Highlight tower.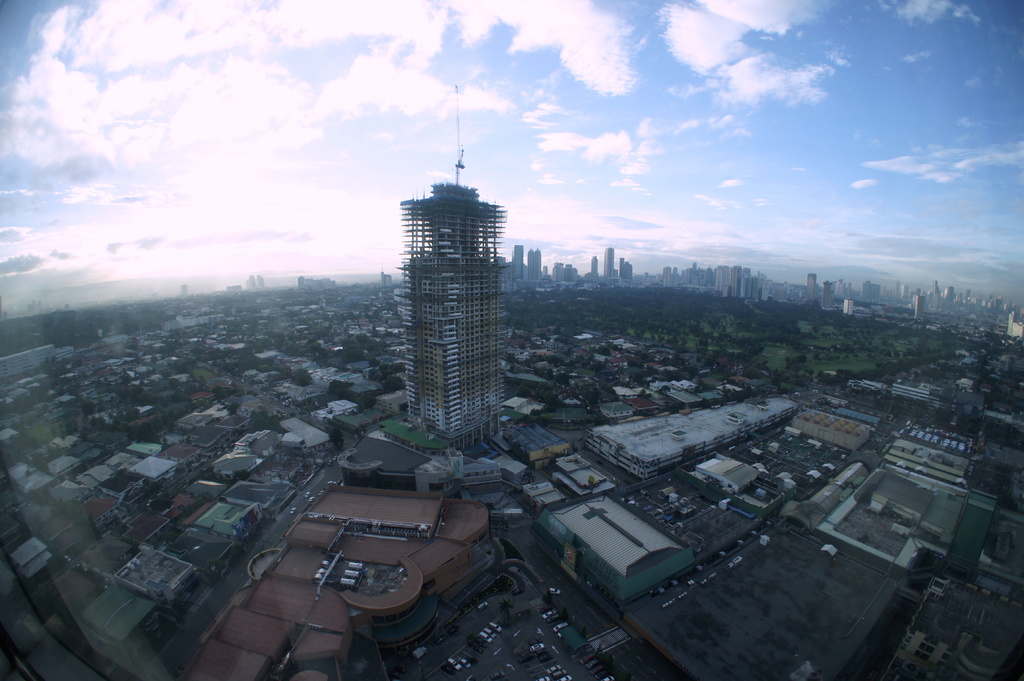
Highlighted region: rect(376, 143, 531, 456).
